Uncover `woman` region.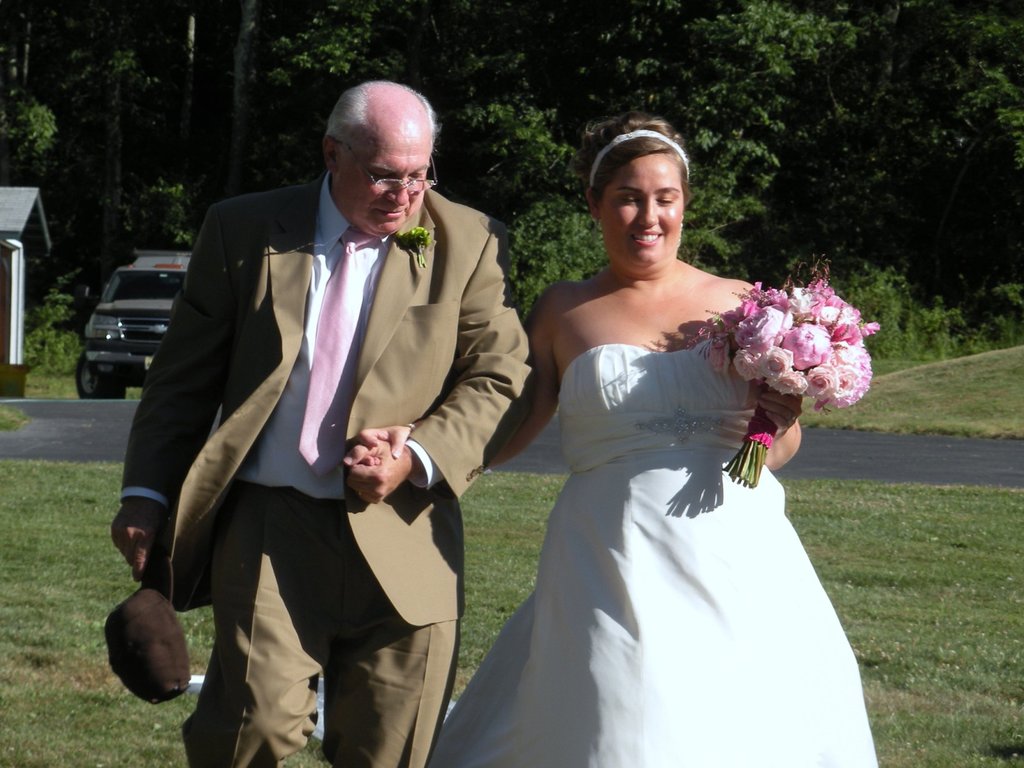
Uncovered: crop(353, 113, 876, 767).
